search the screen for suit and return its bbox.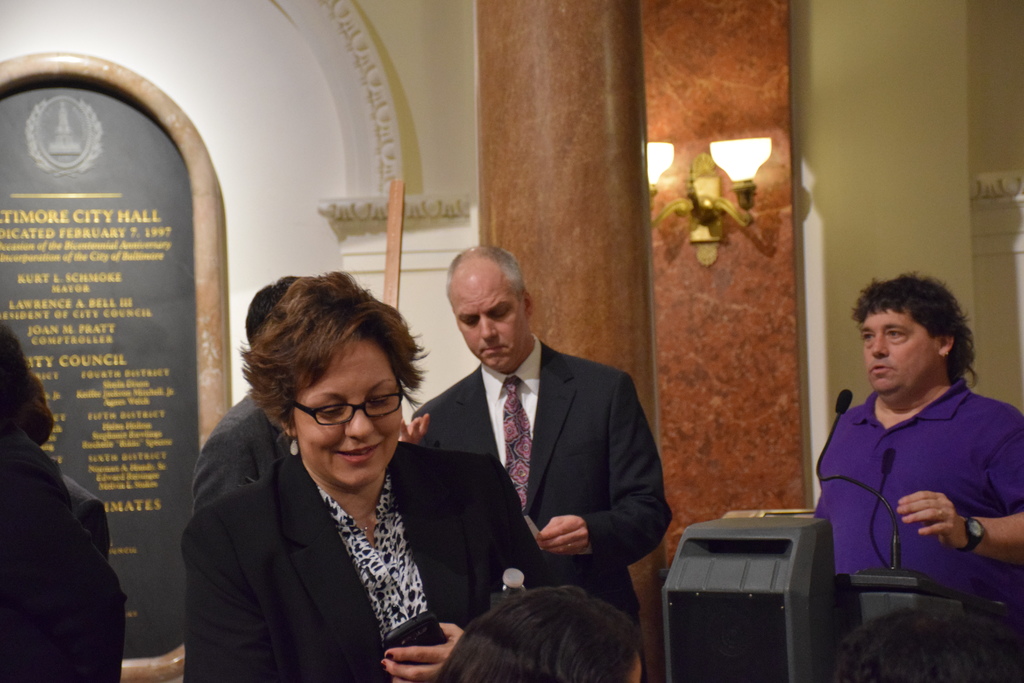
Found: locate(178, 450, 555, 682).
